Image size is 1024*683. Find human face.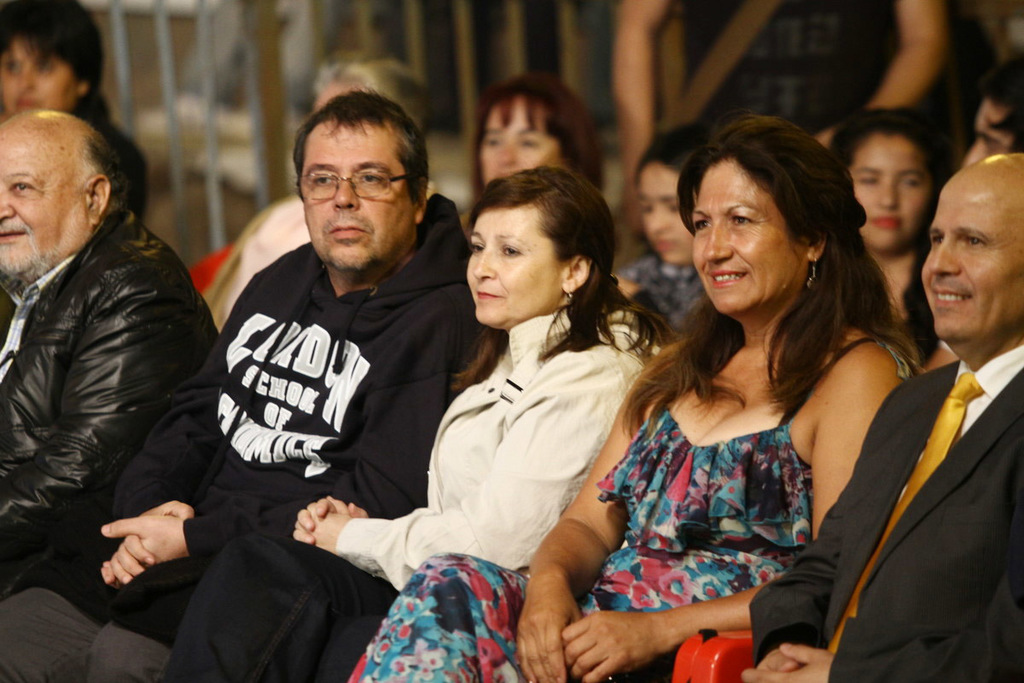
box(0, 140, 84, 279).
